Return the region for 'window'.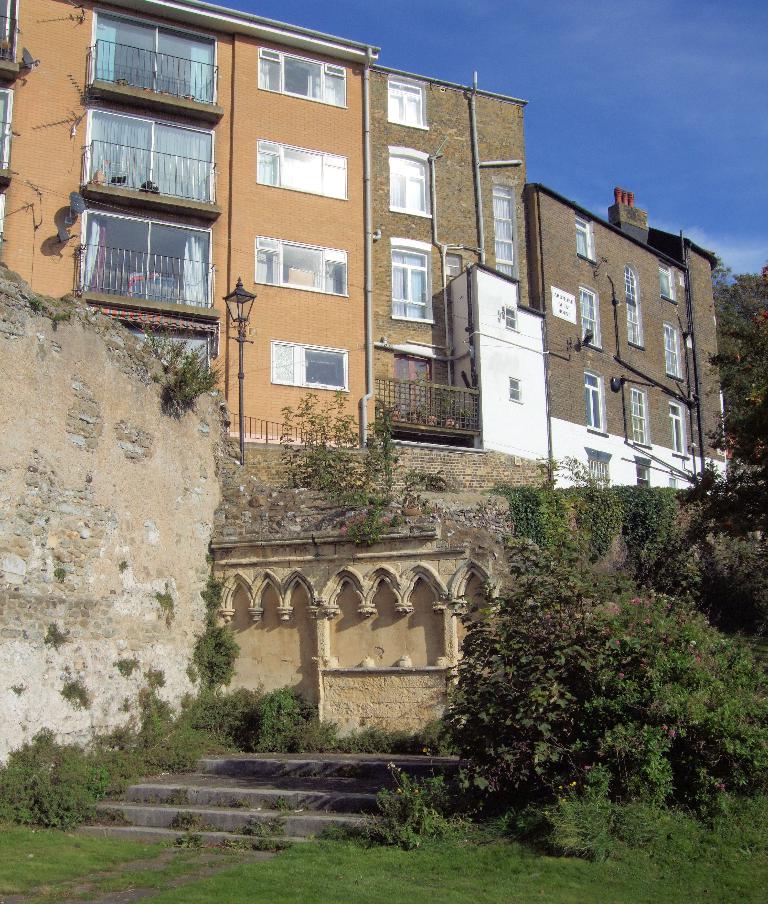
(x1=84, y1=207, x2=218, y2=309).
